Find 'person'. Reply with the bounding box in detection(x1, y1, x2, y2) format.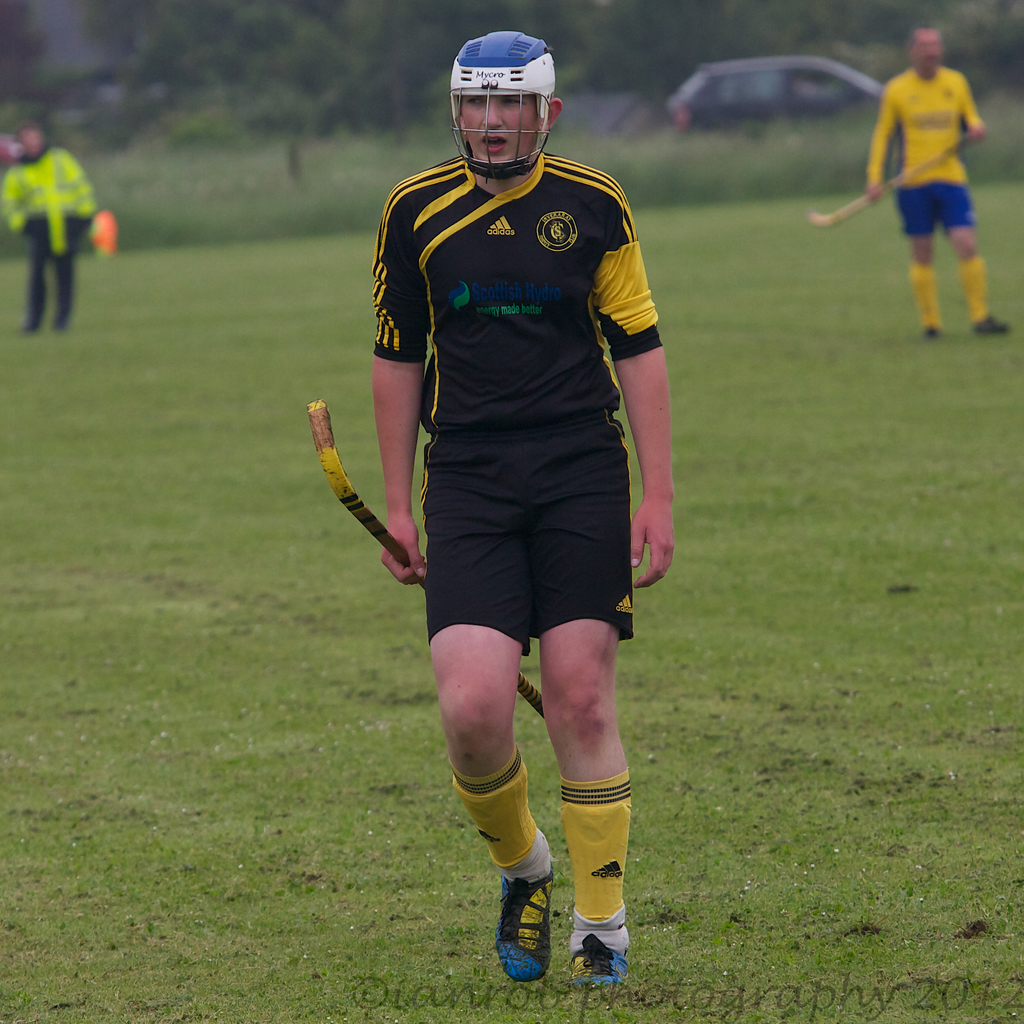
detection(376, 28, 680, 986).
